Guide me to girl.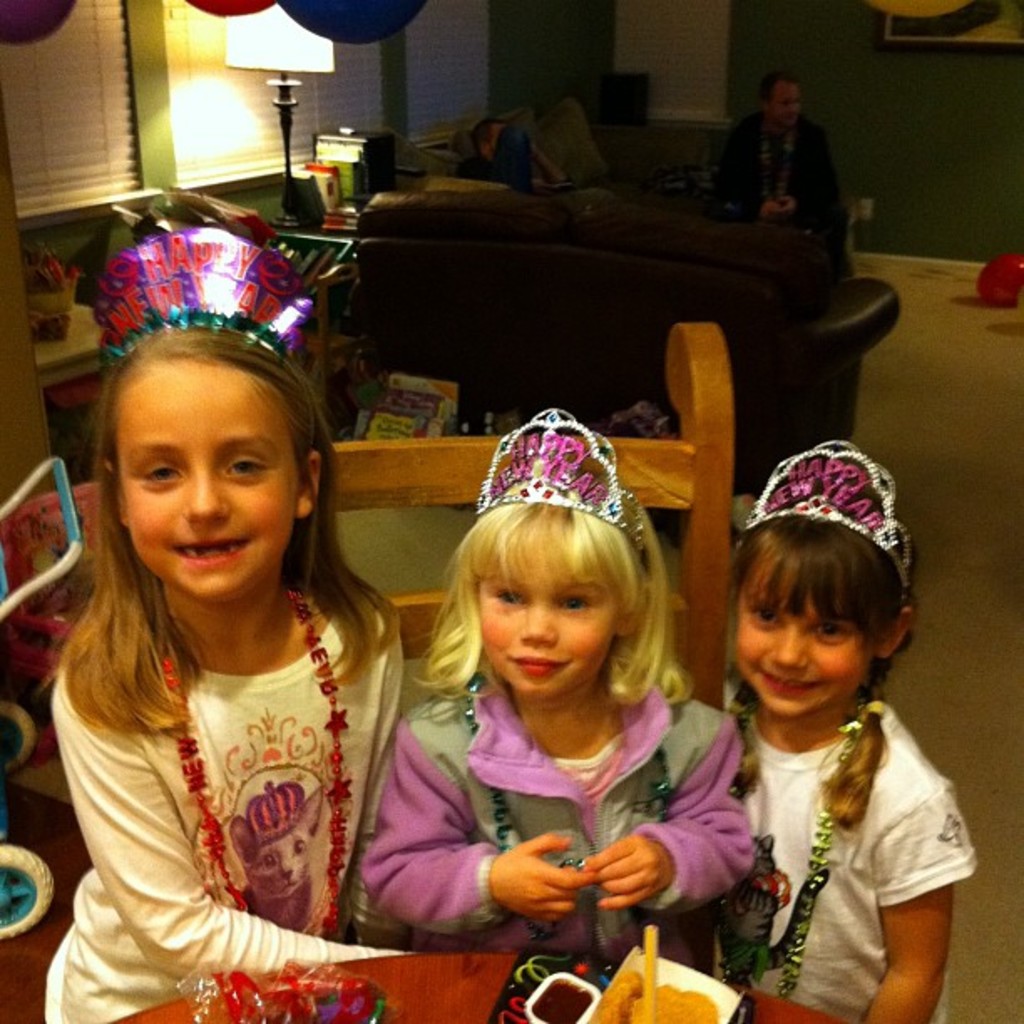
Guidance: {"left": 360, "top": 407, "right": 755, "bottom": 969}.
